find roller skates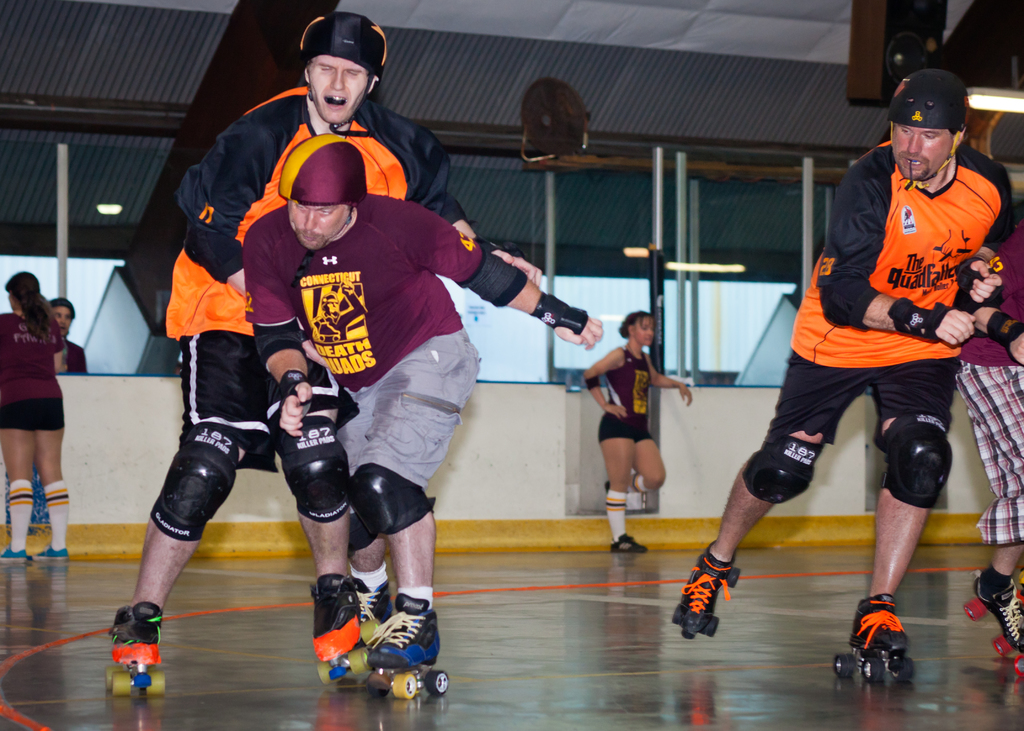
detection(963, 566, 1023, 650)
